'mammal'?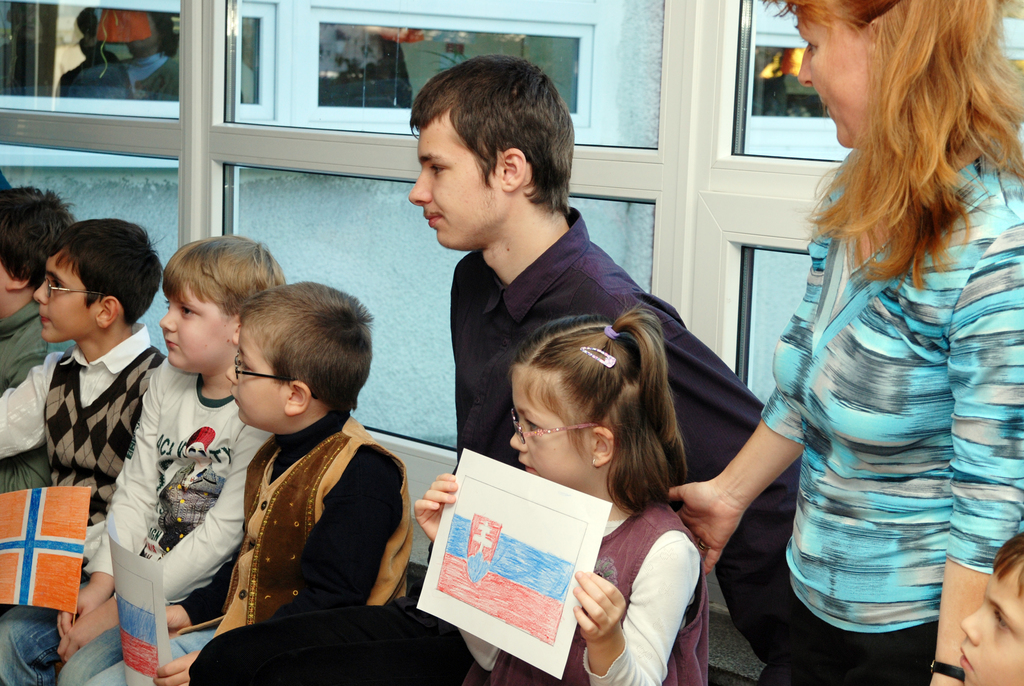
l=0, t=235, r=296, b=685
